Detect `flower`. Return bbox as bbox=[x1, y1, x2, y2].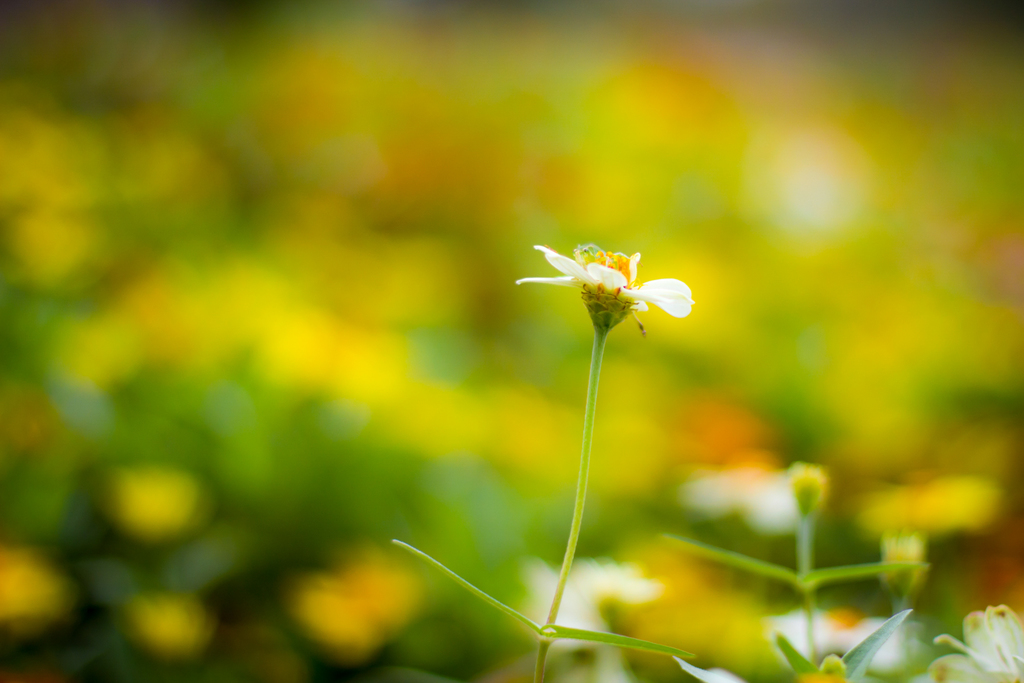
bbox=[130, 591, 209, 655].
